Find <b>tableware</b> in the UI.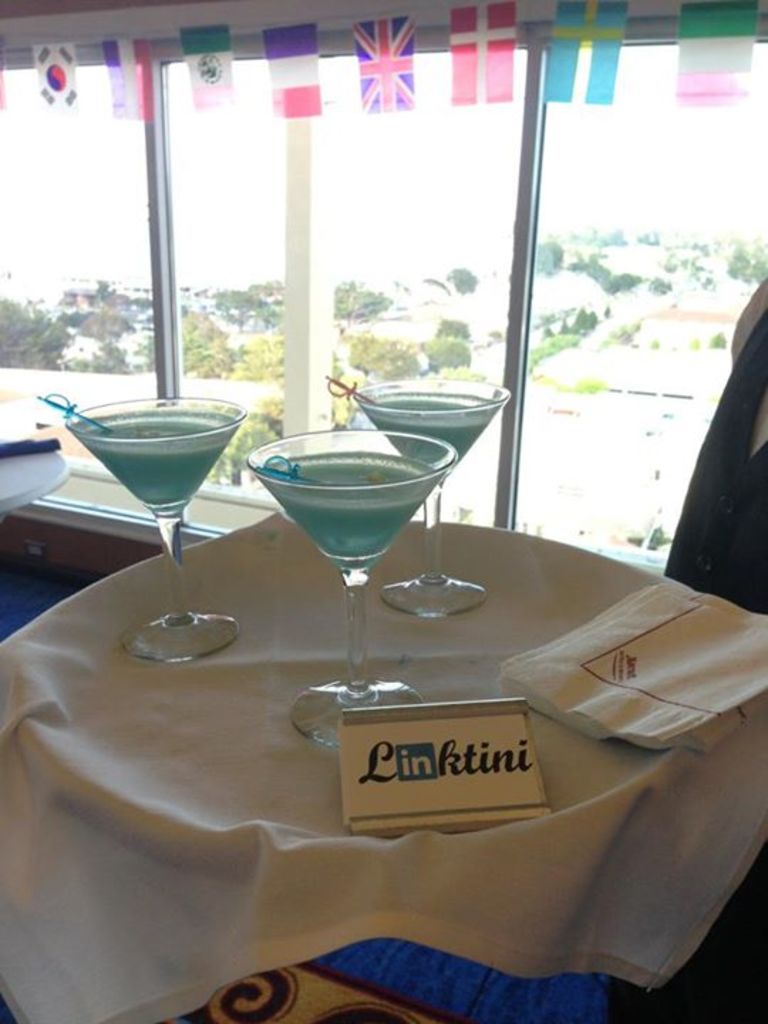
UI element at (64, 395, 250, 670).
